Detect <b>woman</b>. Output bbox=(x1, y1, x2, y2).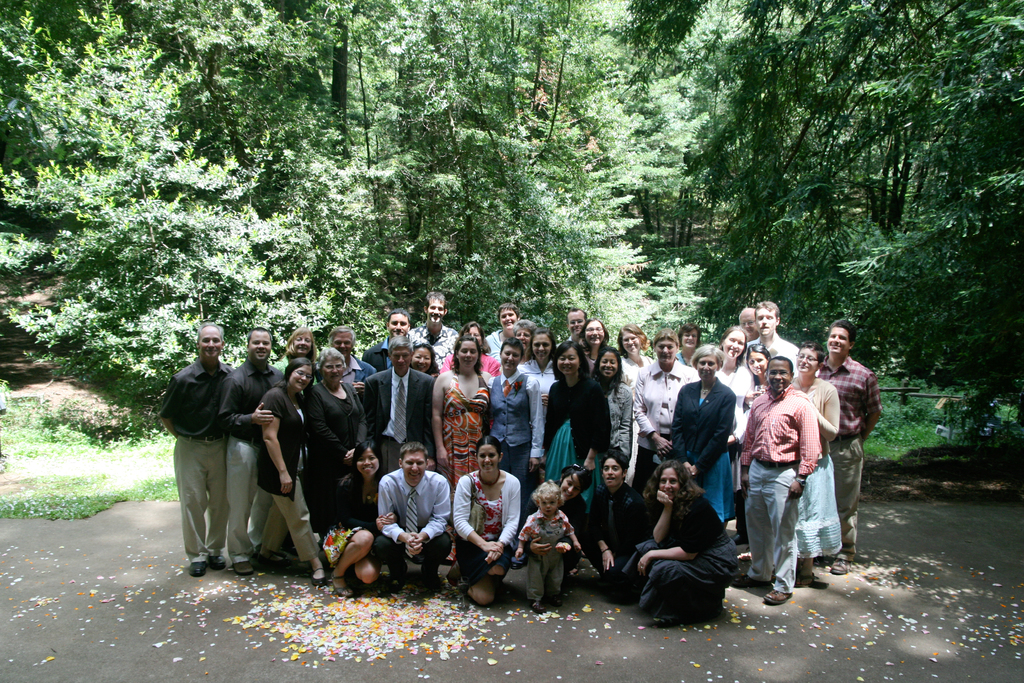
bbox=(641, 460, 744, 634).
